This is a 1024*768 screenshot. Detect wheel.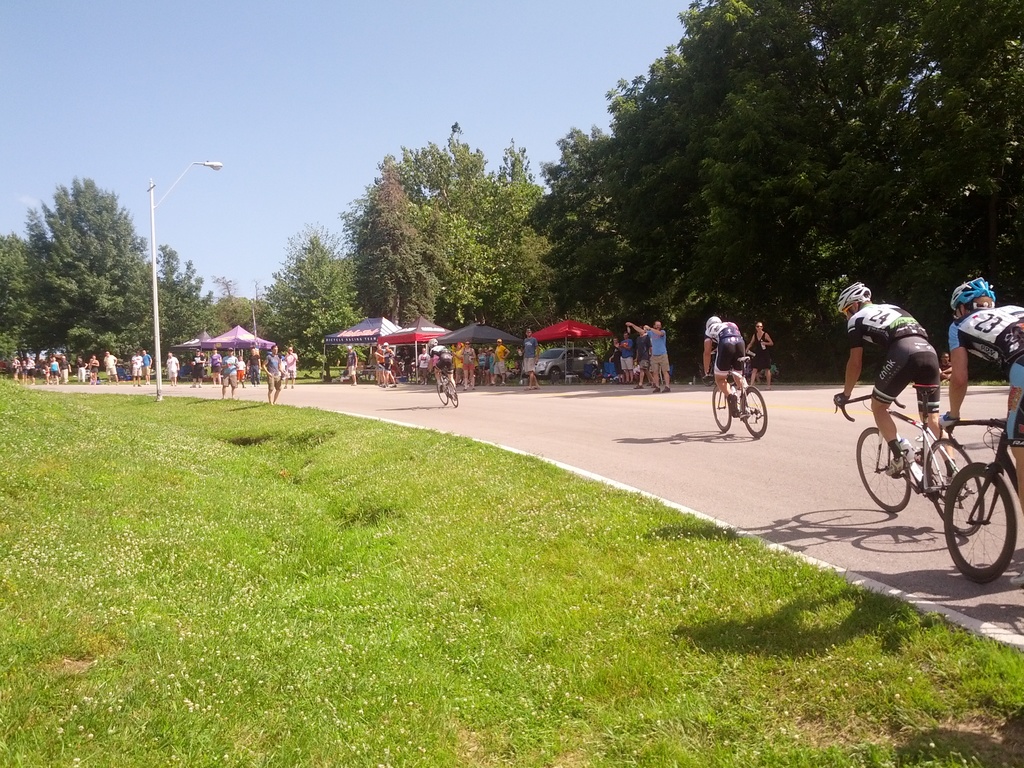
l=927, t=438, r=986, b=538.
